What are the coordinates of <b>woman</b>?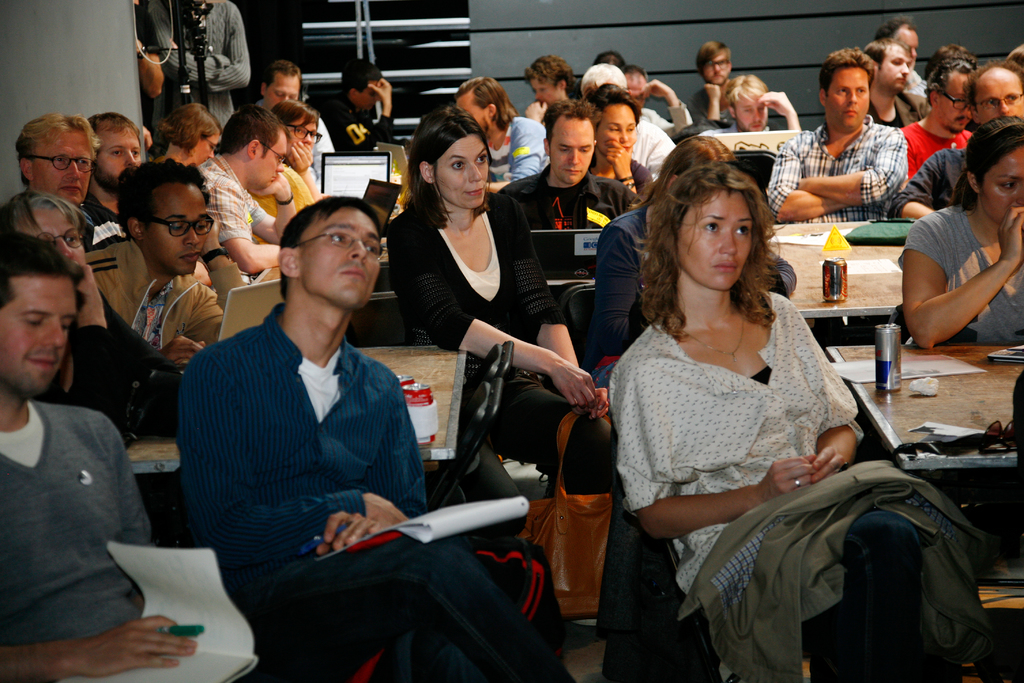
389:104:615:626.
